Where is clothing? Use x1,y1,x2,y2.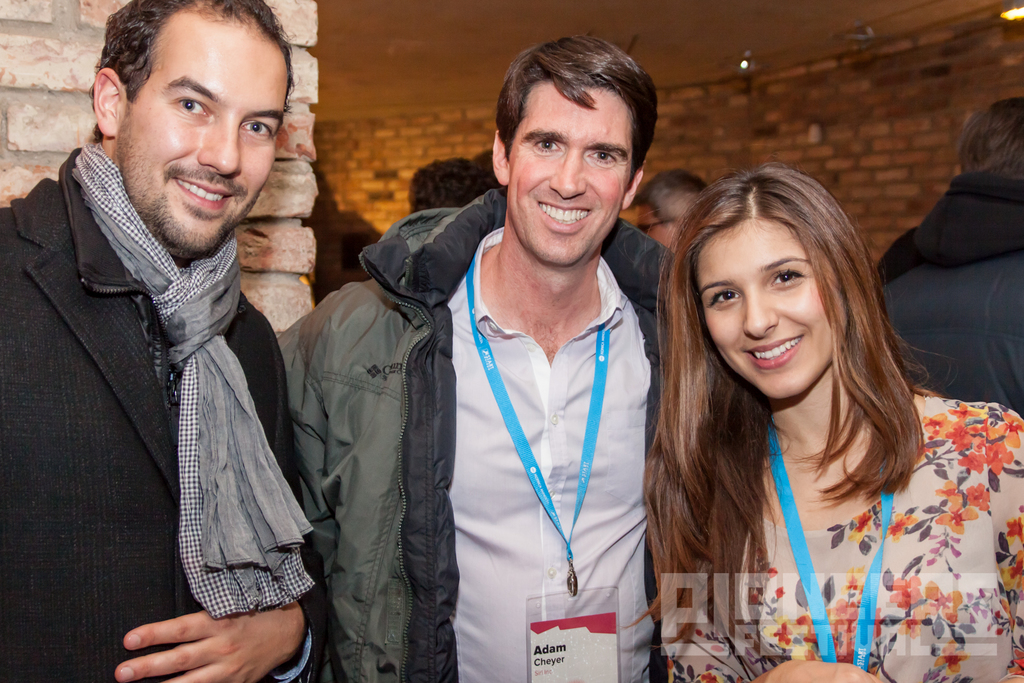
659,392,1023,682.
